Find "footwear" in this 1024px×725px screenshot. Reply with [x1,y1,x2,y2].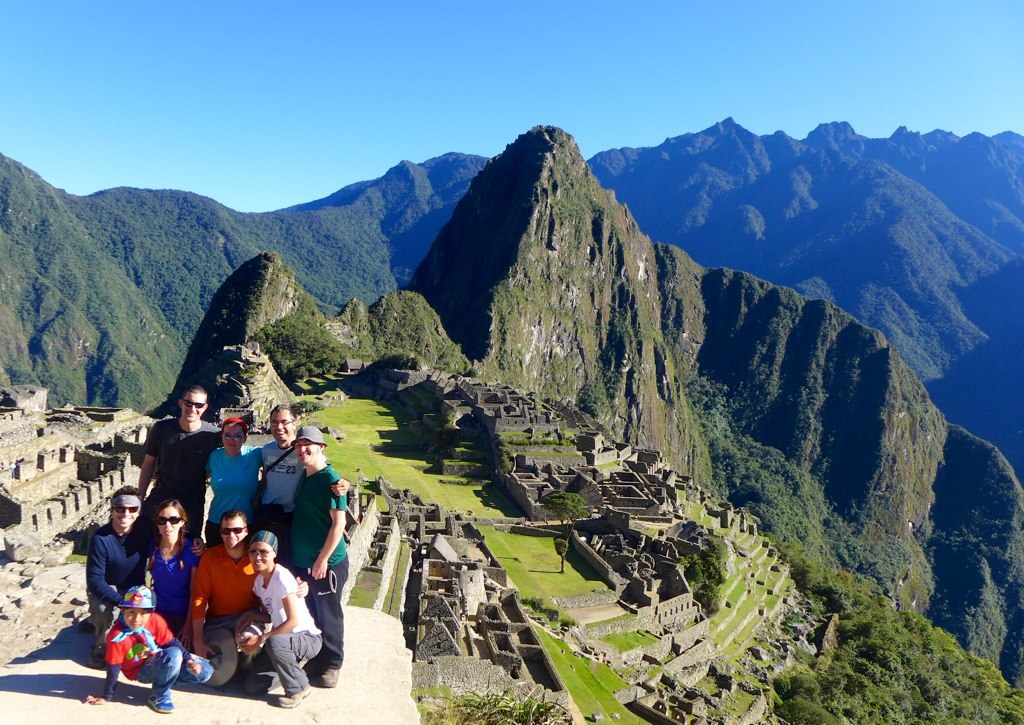
[317,667,340,690].
